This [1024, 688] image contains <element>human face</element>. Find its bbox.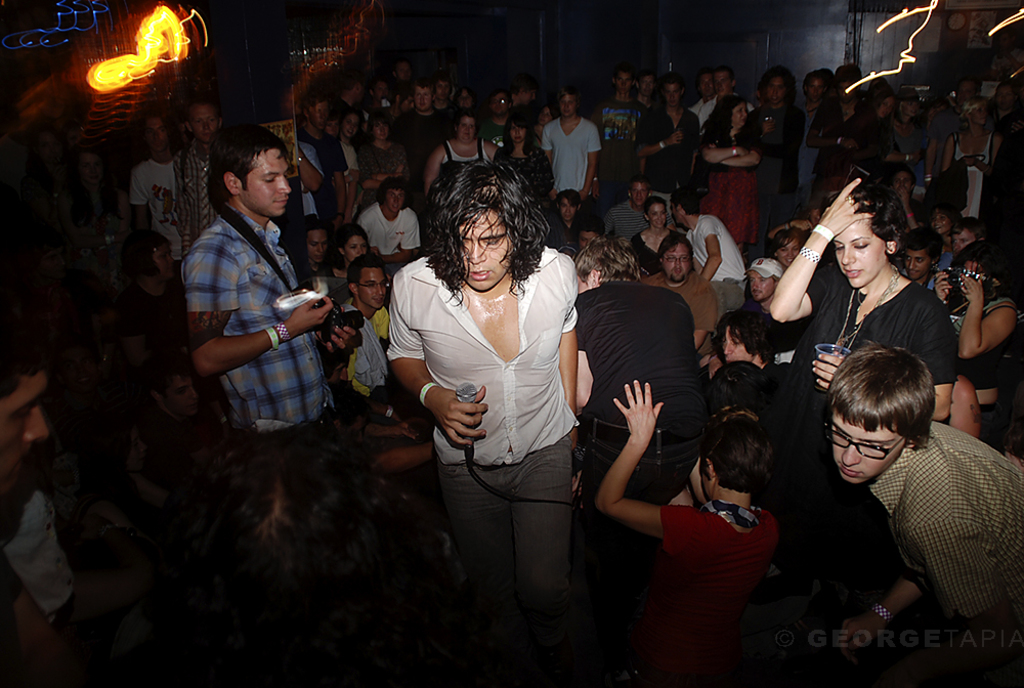
635:187:646:202.
